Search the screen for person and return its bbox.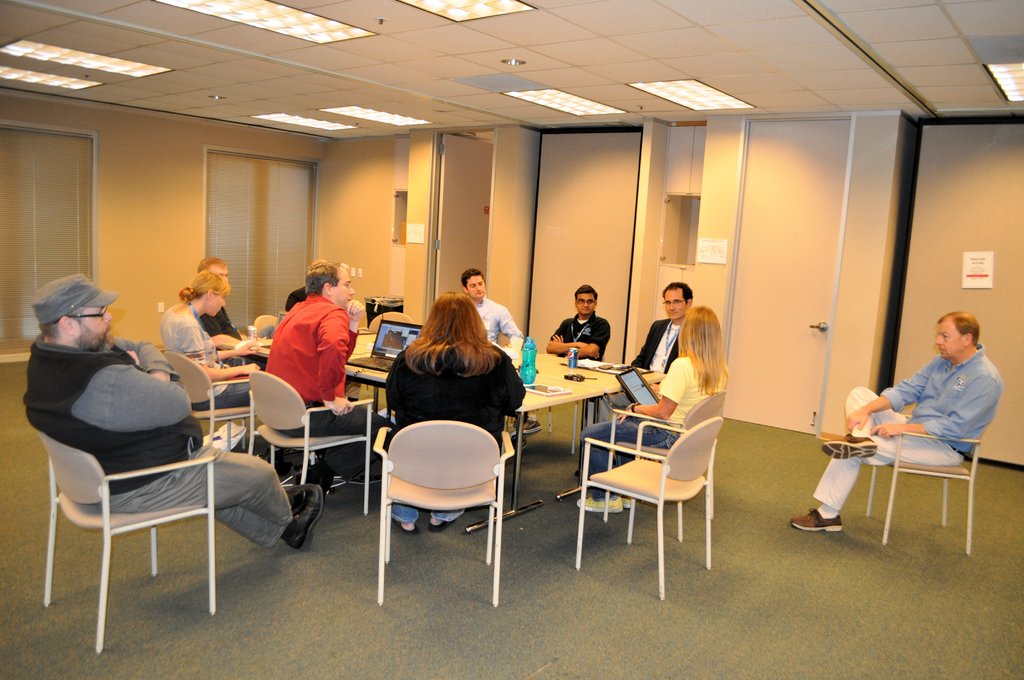
Found: locate(572, 303, 729, 512).
